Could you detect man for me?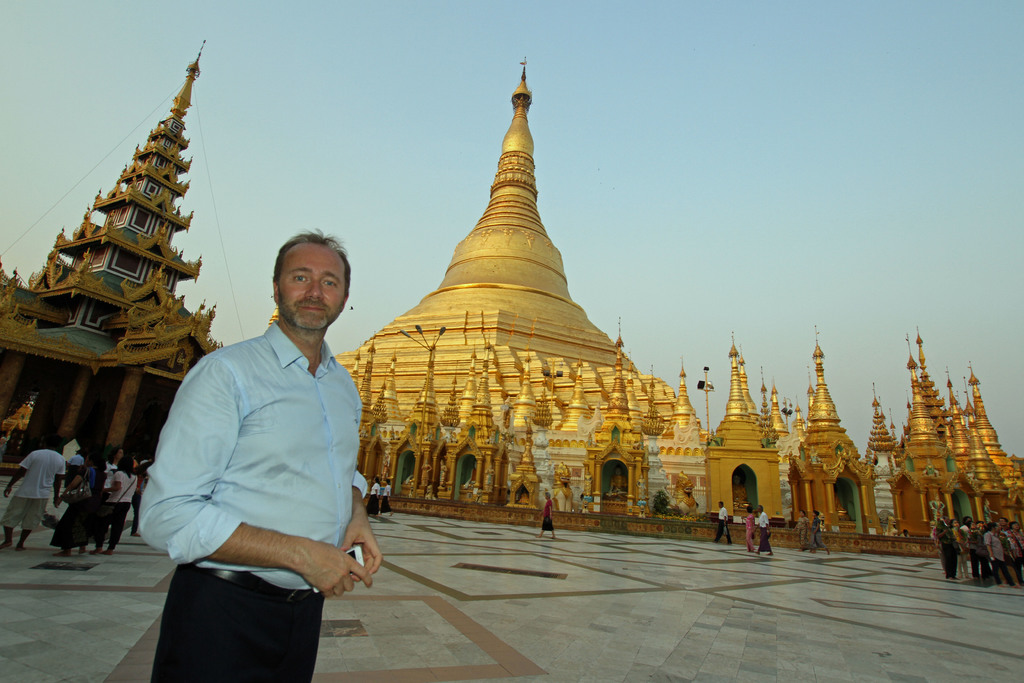
Detection result: {"x1": 752, "y1": 504, "x2": 774, "y2": 554}.
